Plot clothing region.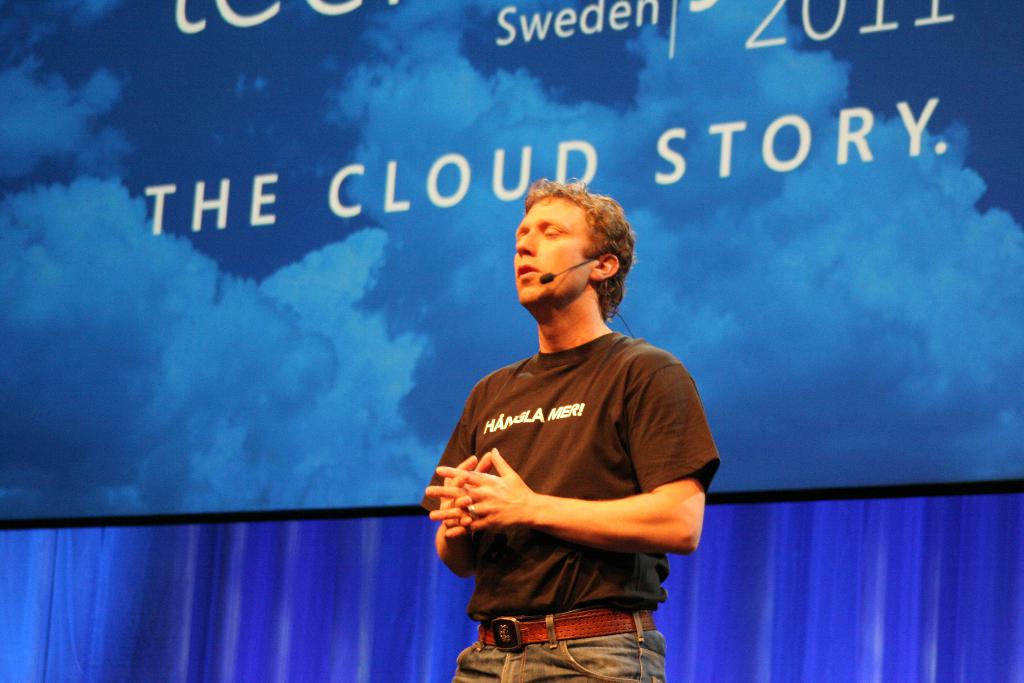
Plotted at Rect(415, 330, 720, 625).
